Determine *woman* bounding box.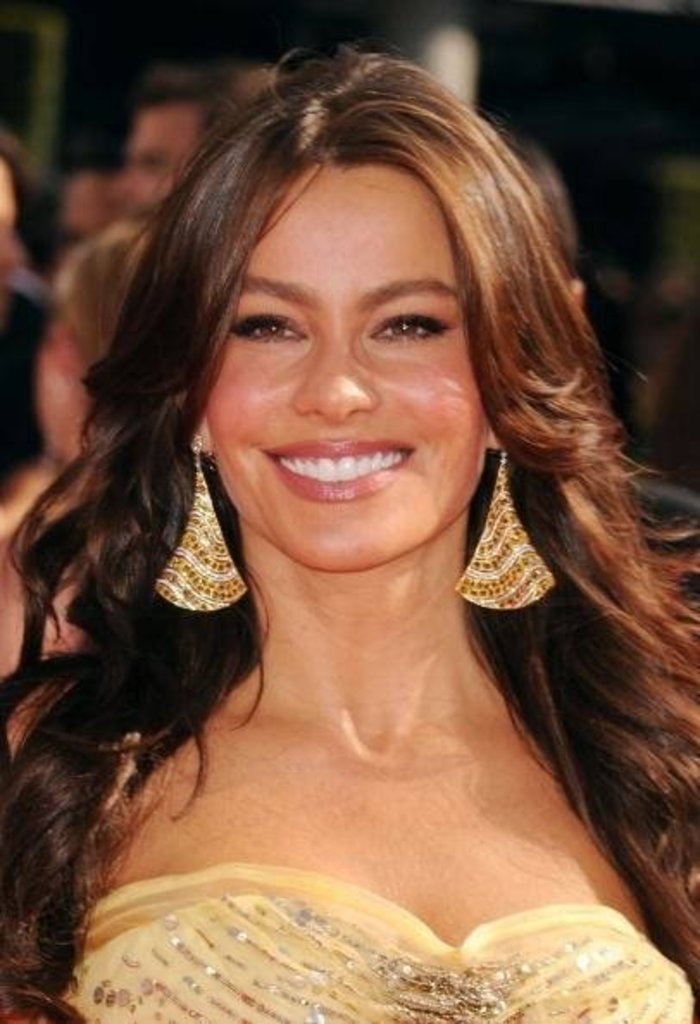
Determined: rect(14, 34, 693, 993).
